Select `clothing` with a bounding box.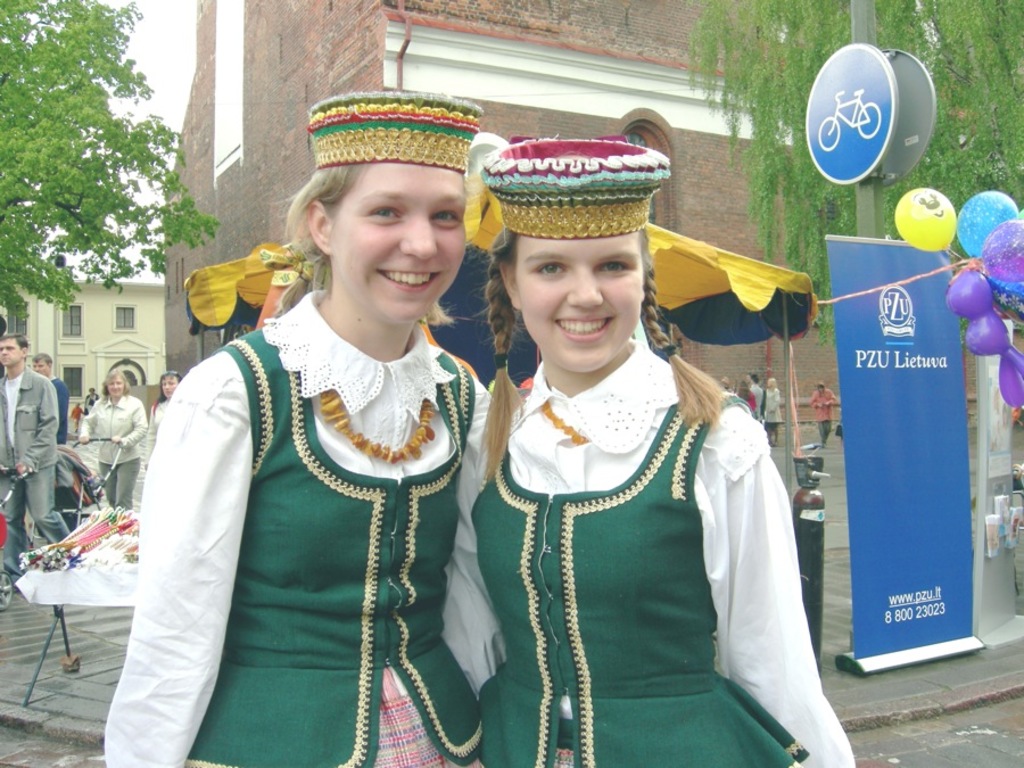
{"left": 456, "top": 349, "right": 850, "bottom": 767}.
